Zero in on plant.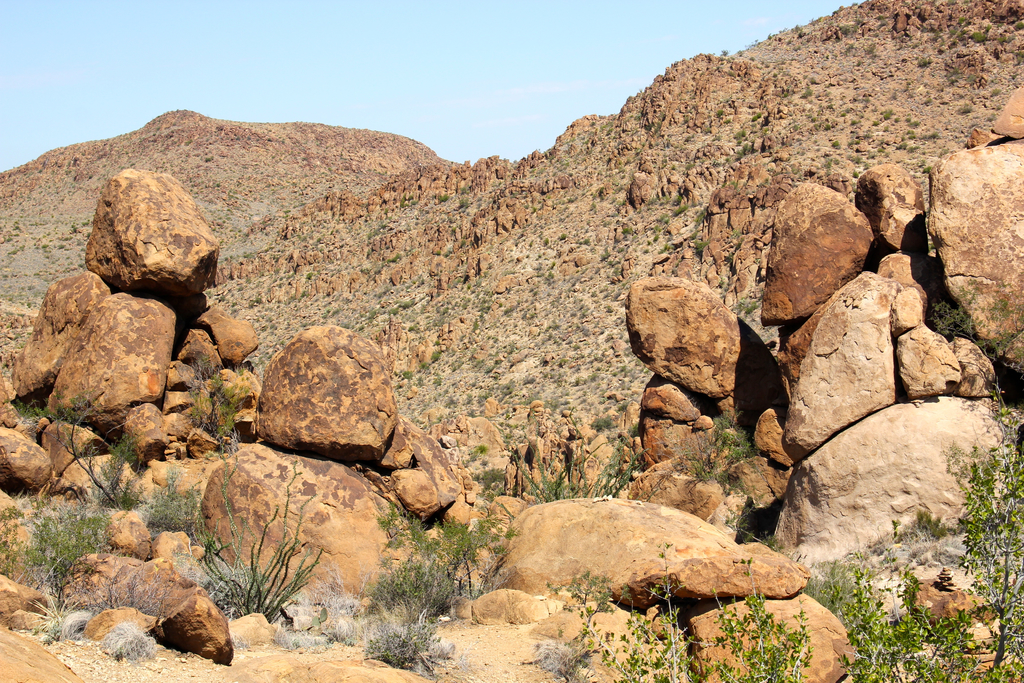
Zeroed in: left=540, top=429, right=1021, bottom=682.
